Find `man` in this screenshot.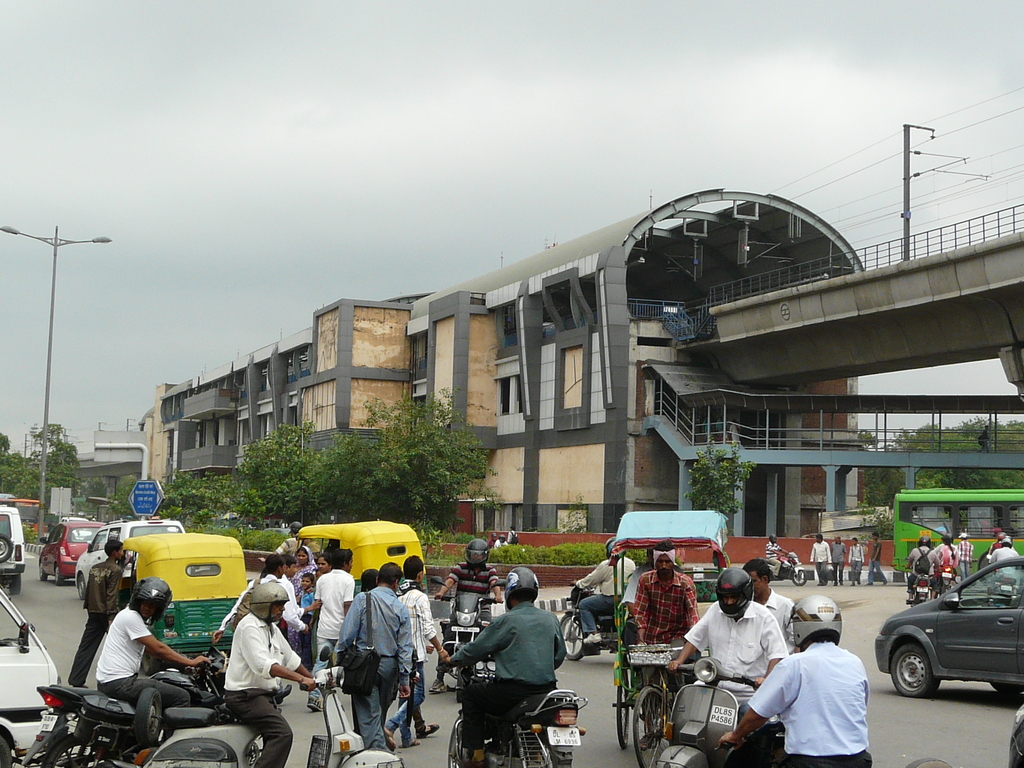
The bounding box for `man` is [x1=718, y1=596, x2=876, y2=767].
